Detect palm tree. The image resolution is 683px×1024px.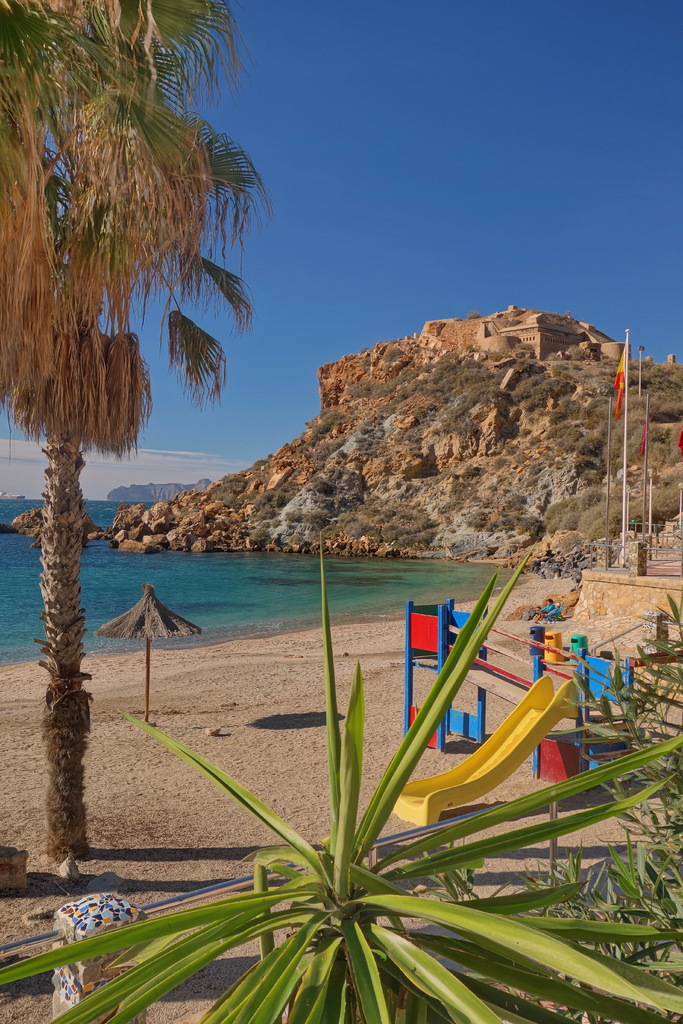
detection(0, 0, 268, 854).
